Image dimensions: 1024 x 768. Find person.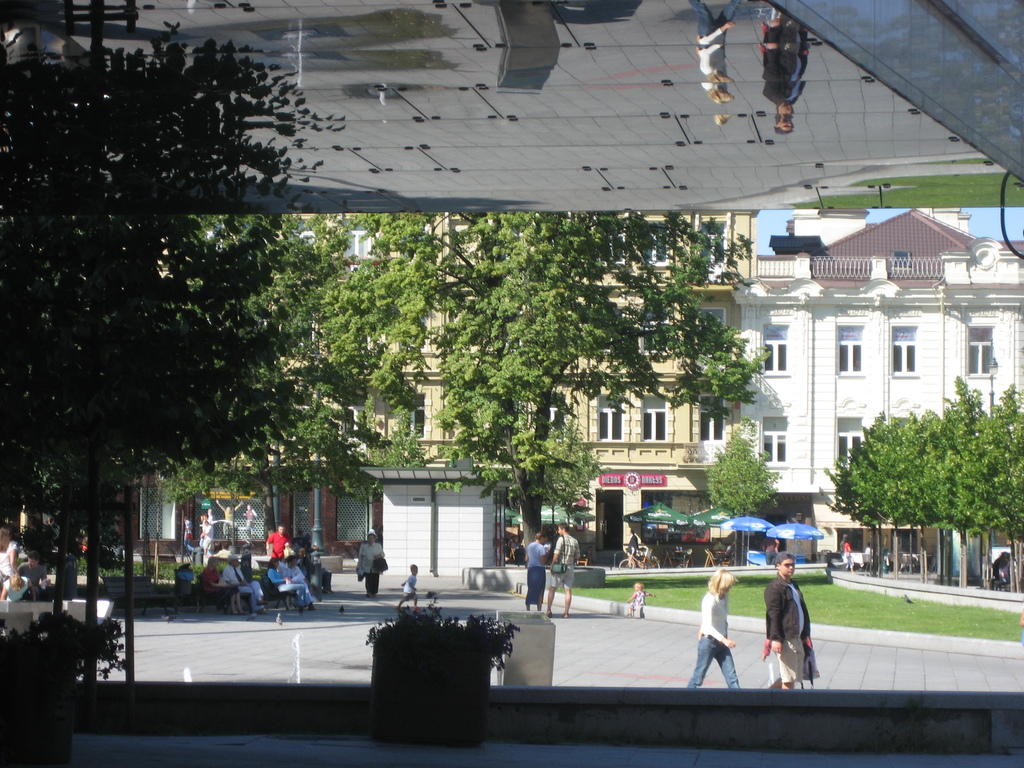
<box>525,531,547,612</box>.
